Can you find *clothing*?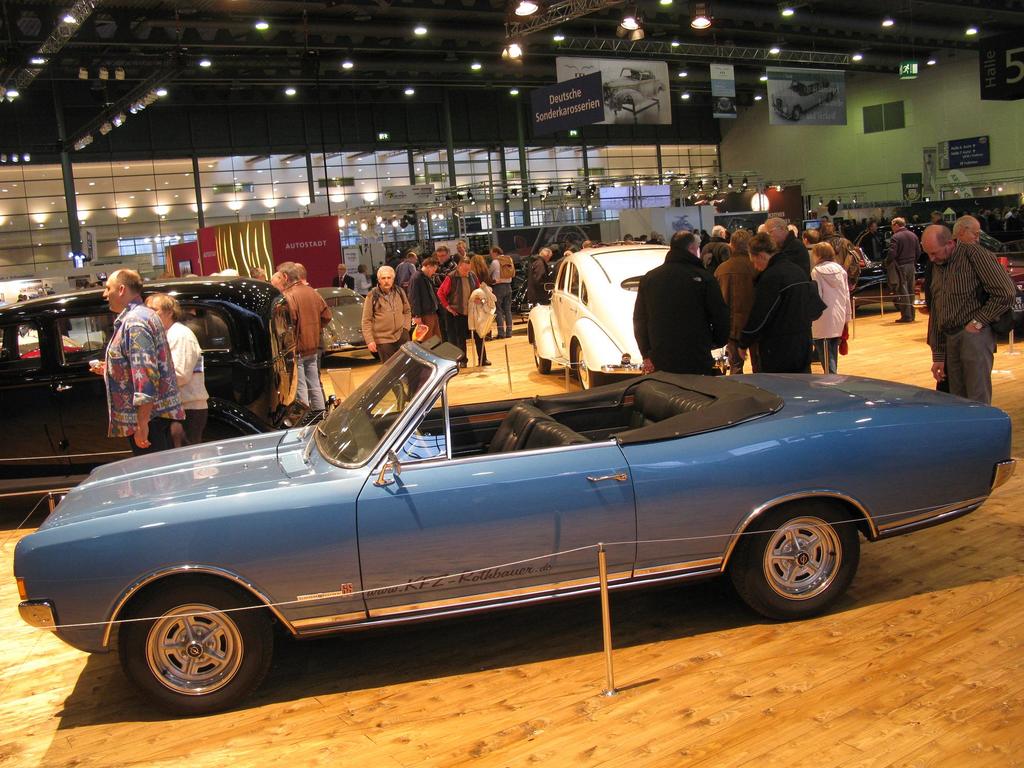
Yes, bounding box: x1=286, y1=279, x2=335, y2=417.
